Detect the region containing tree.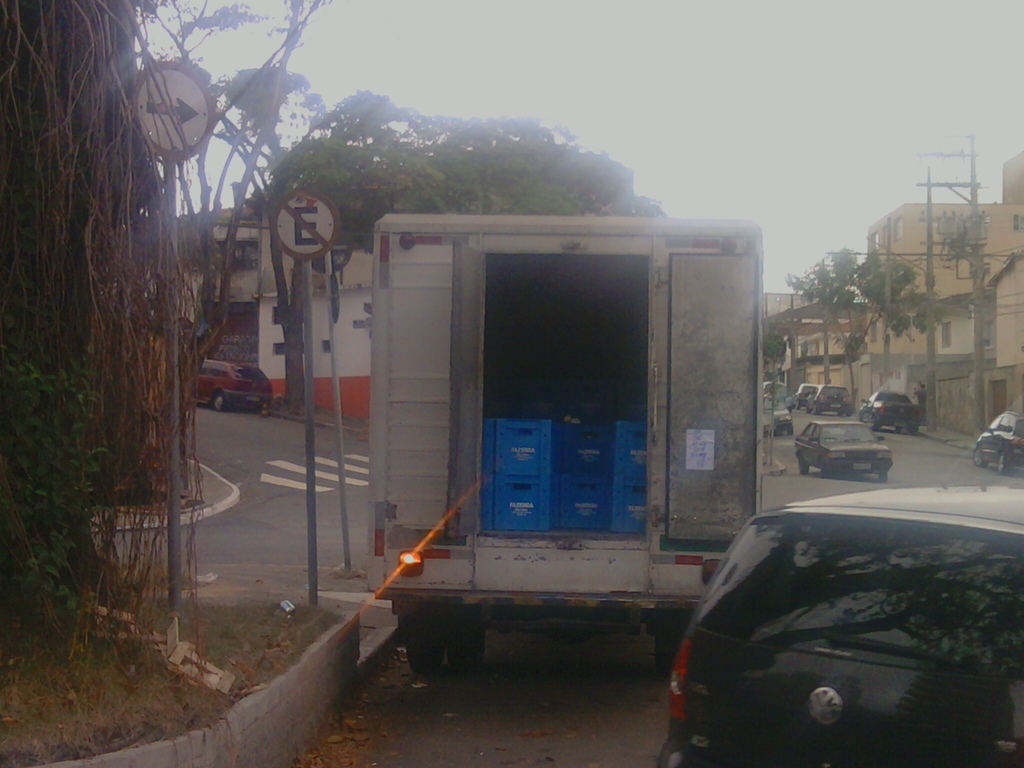
pyautogui.locateOnScreen(0, 0, 330, 637).
